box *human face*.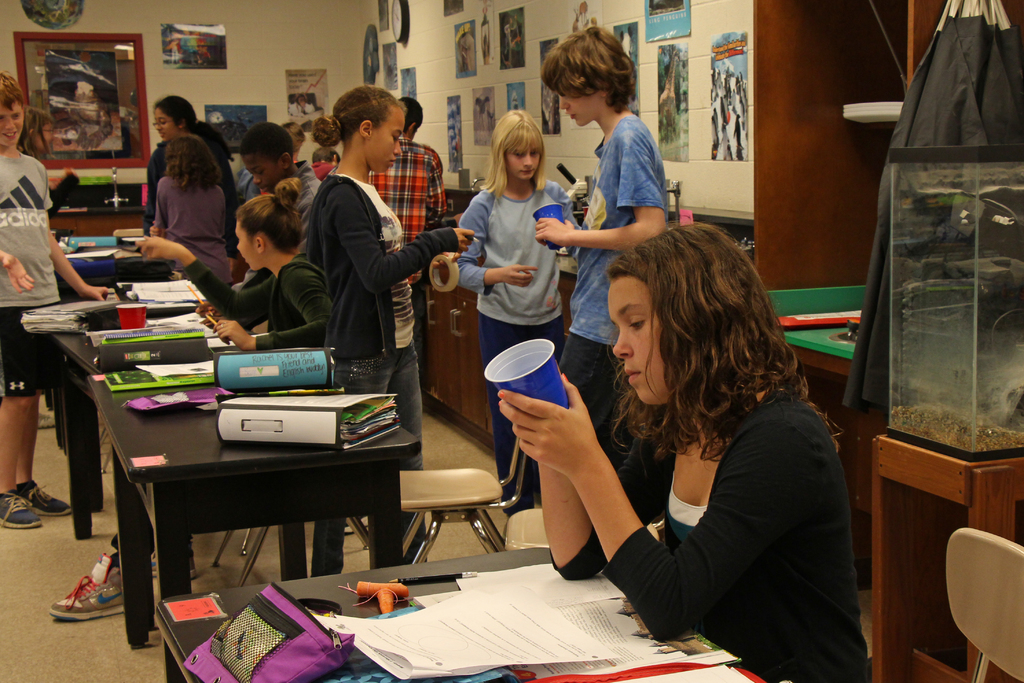
371 111 402 175.
